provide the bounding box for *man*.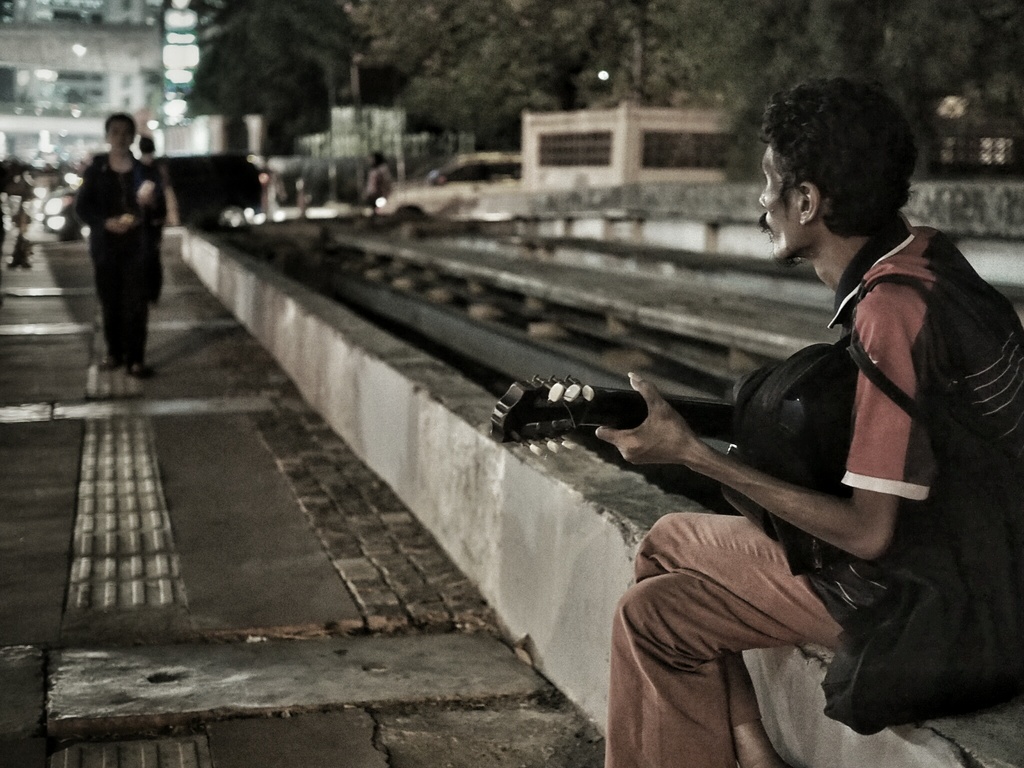
l=696, t=36, r=1018, b=767.
